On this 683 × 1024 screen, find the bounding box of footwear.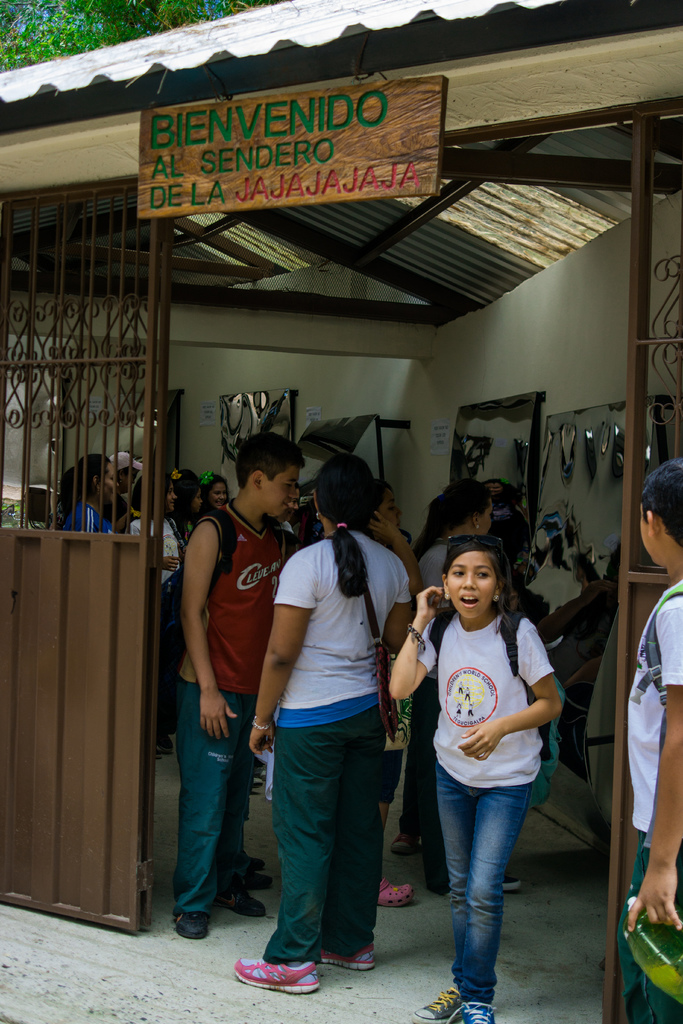
Bounding box: 415/979/454/1022.
